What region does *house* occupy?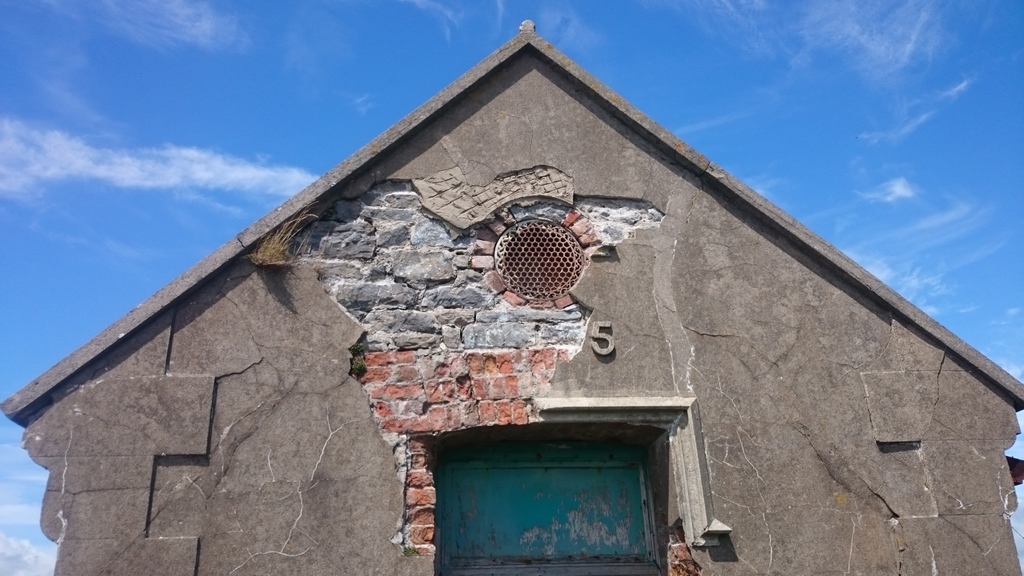
(34,6,1002,575).
